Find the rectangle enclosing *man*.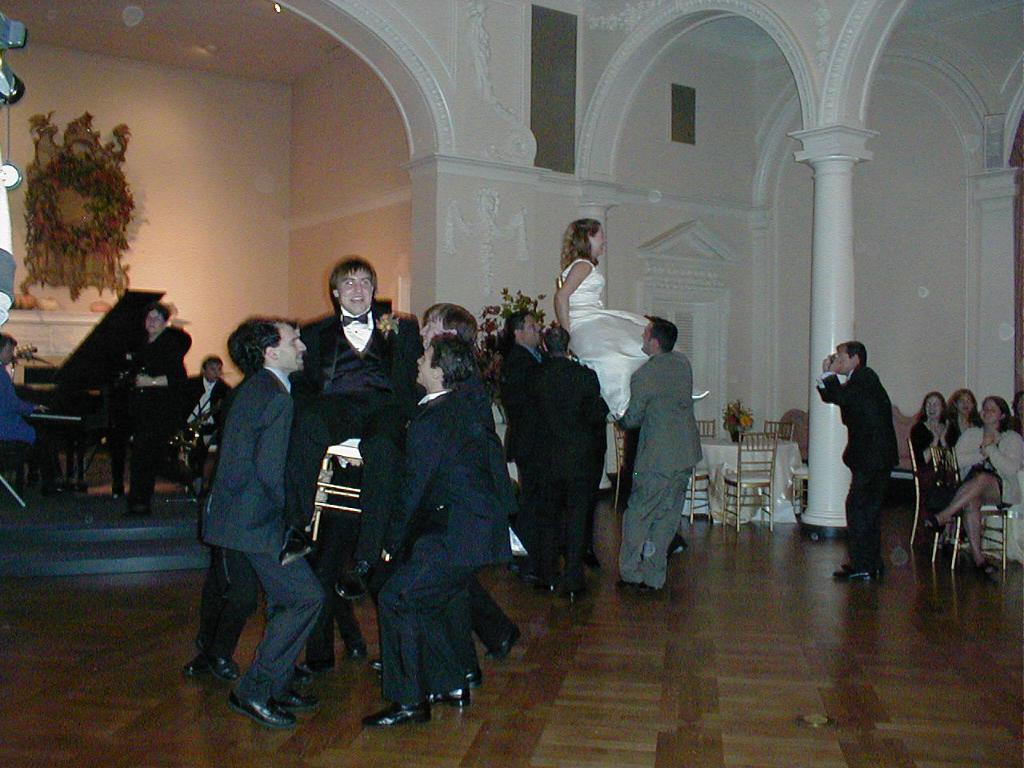
box=[288, 257, 406, 603].
